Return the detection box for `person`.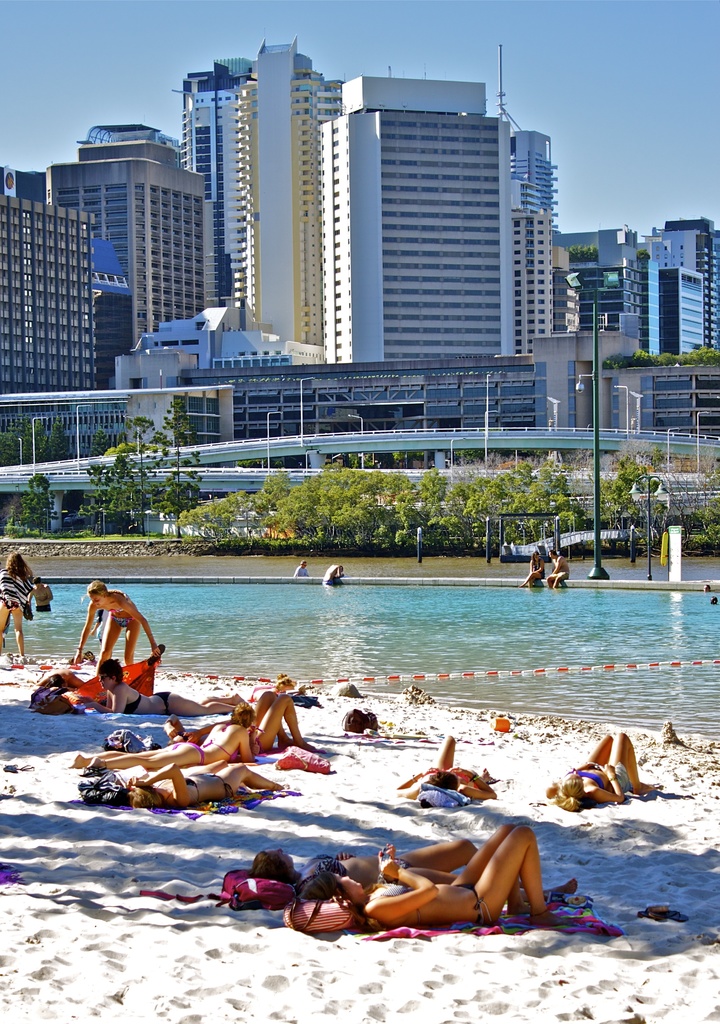
{"x1": 548, "y1": 552, "x2": 571, "y2": 592}.
